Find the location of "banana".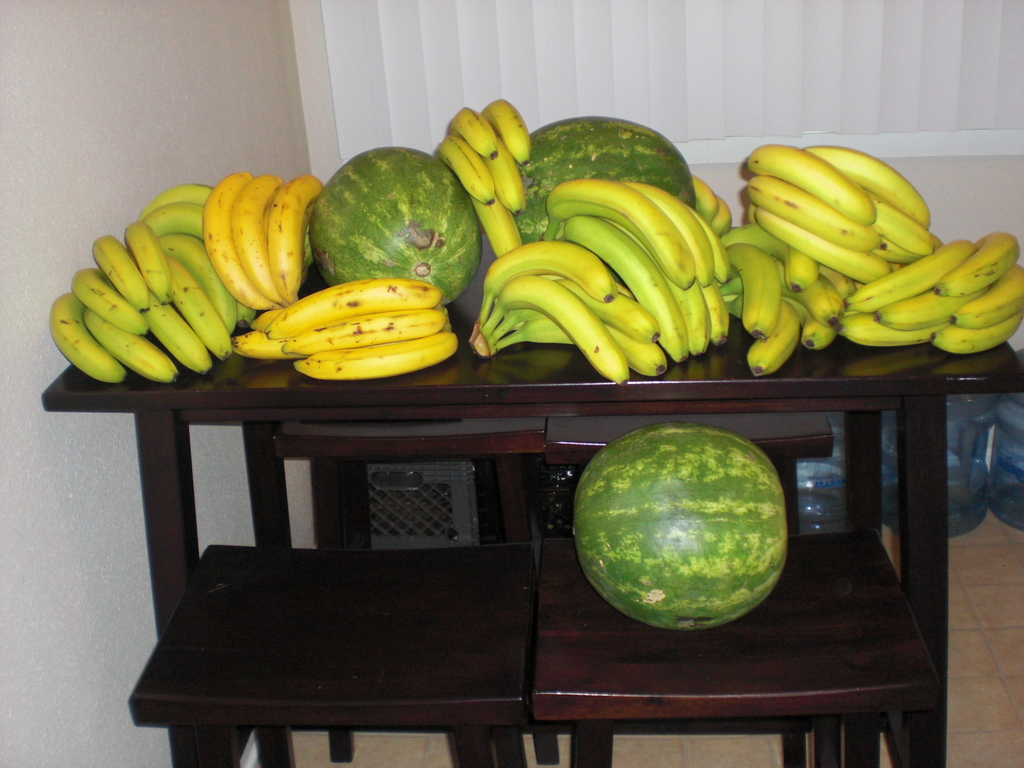
Location: 266:280:440:338.
